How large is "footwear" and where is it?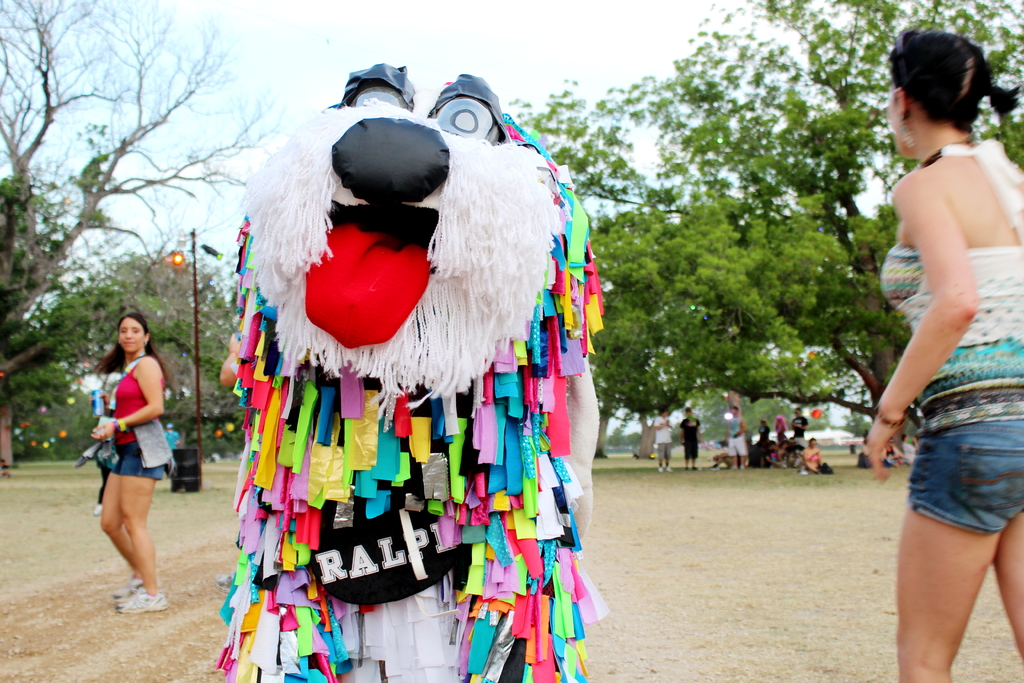
Bounding box: box=[109, 578, 150, 612].
